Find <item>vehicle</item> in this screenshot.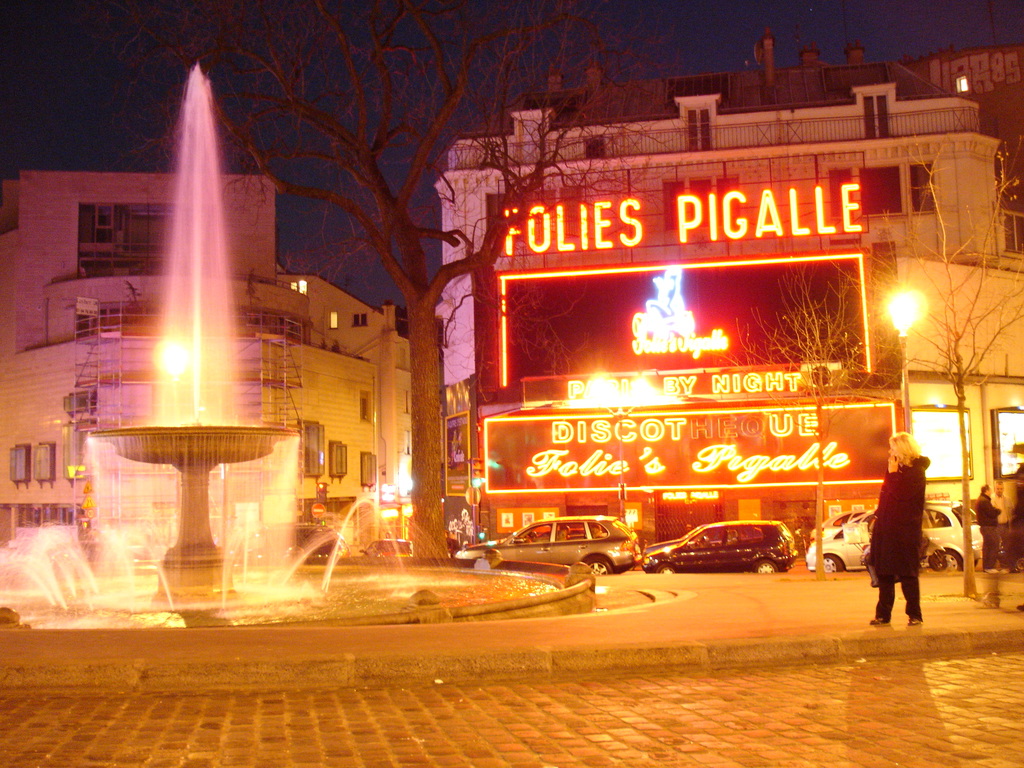
The bounding box for <item>vehicle</item> is 813:500:867:535.
